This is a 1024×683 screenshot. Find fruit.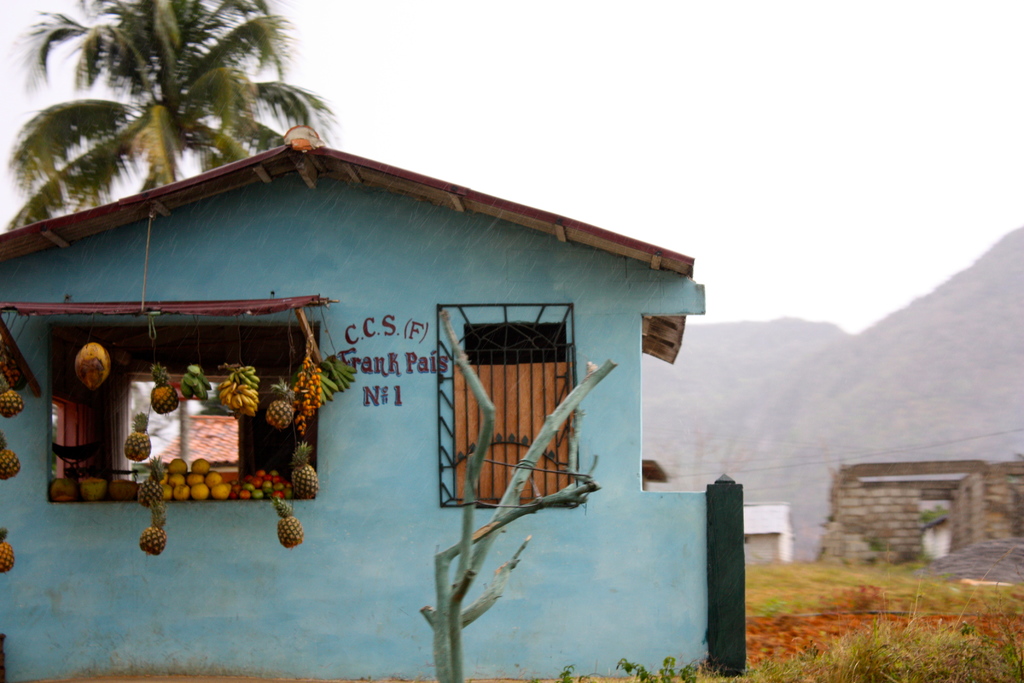
Bounding box: (left=139, top=461, right=172, bottom=509).
